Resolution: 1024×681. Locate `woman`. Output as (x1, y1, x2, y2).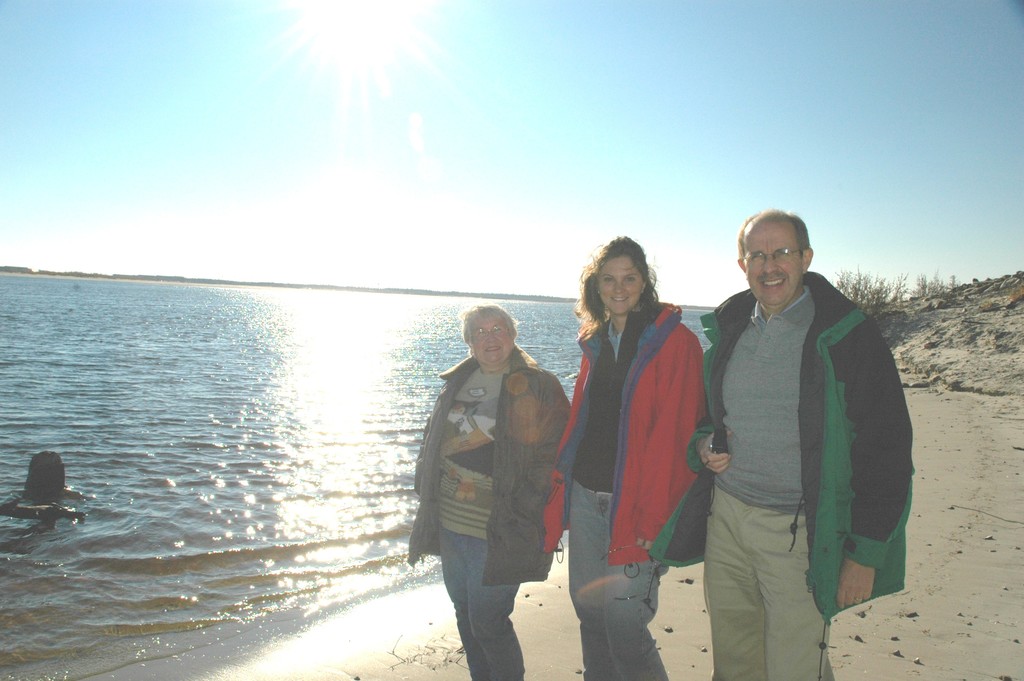
(566, 231, 725, 653).
